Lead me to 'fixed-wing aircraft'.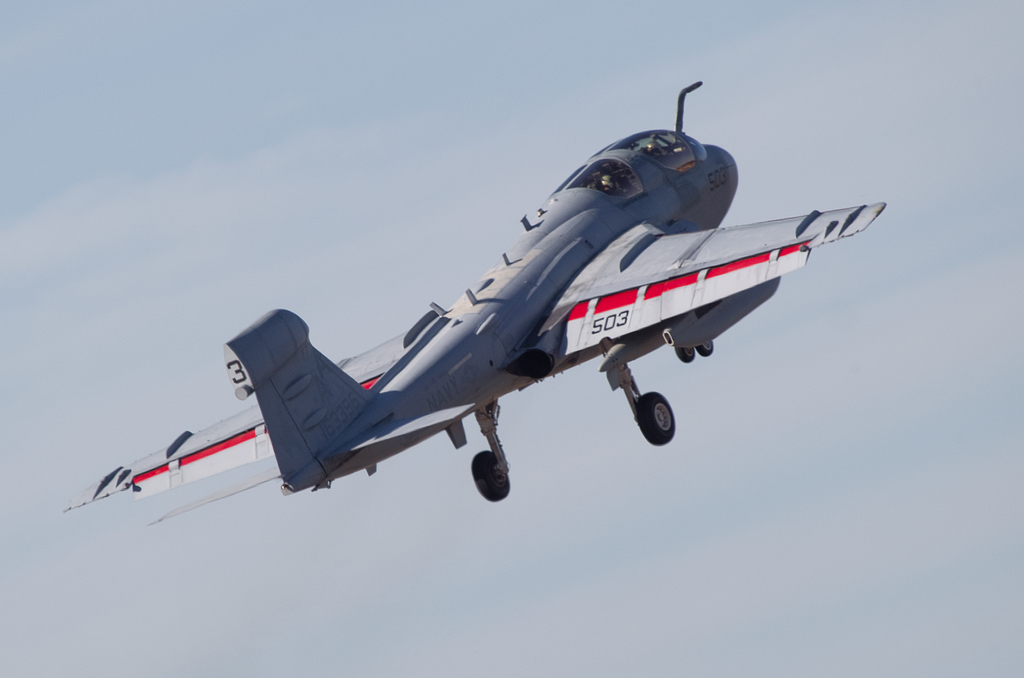
Lead to region(61, 76, 890, 509).
